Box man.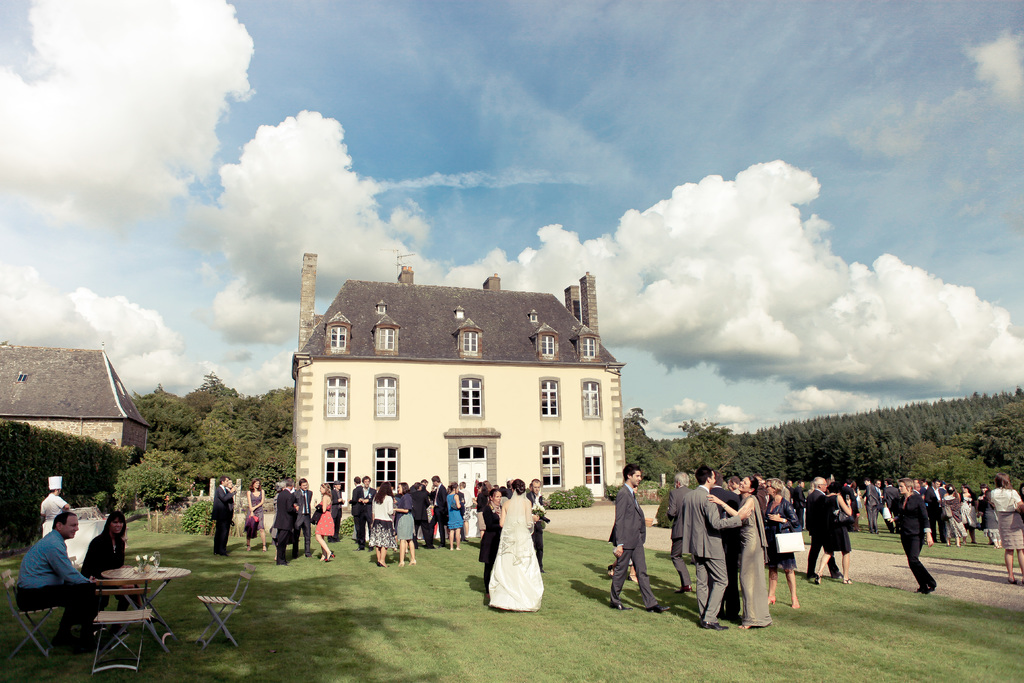
[left=274, top=480, right=299, bottom=565].
